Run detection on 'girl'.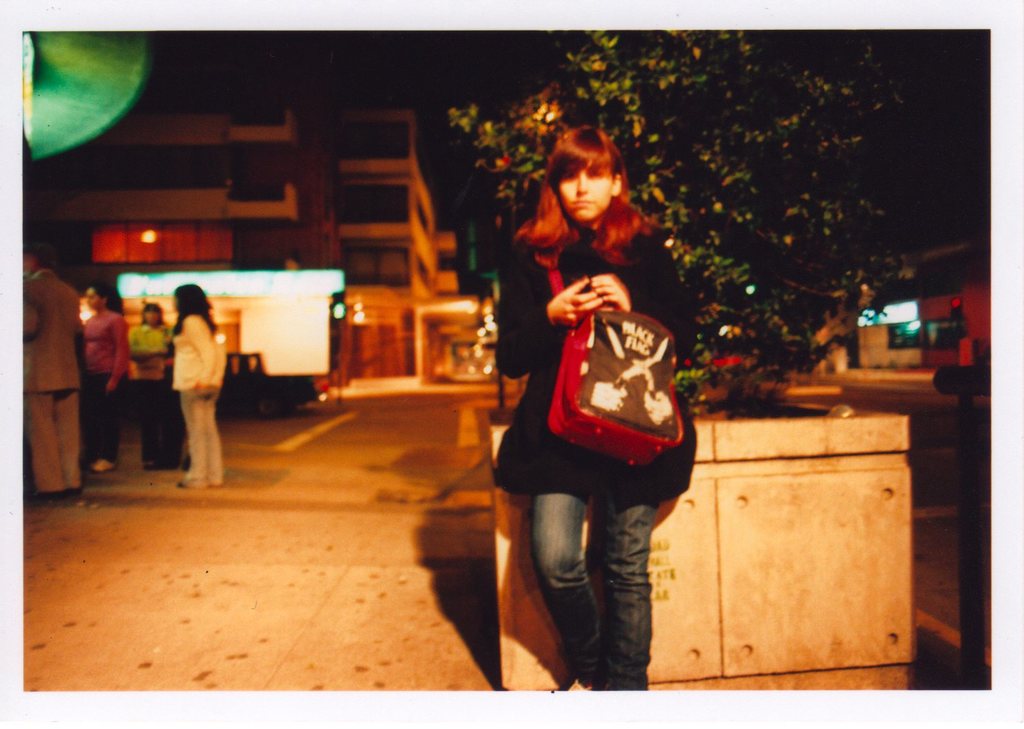
Result: bbox=(488, 114, 695, 689).
